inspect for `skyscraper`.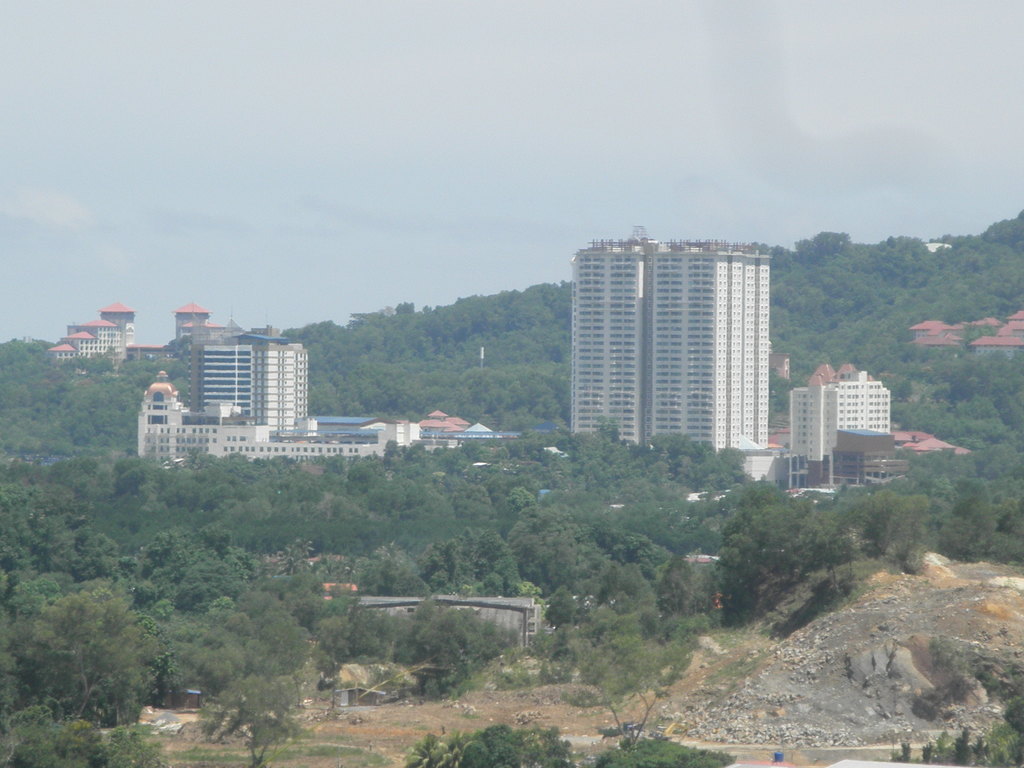
Inspection: x1=177, y1=307, x2=213, y2=324.
